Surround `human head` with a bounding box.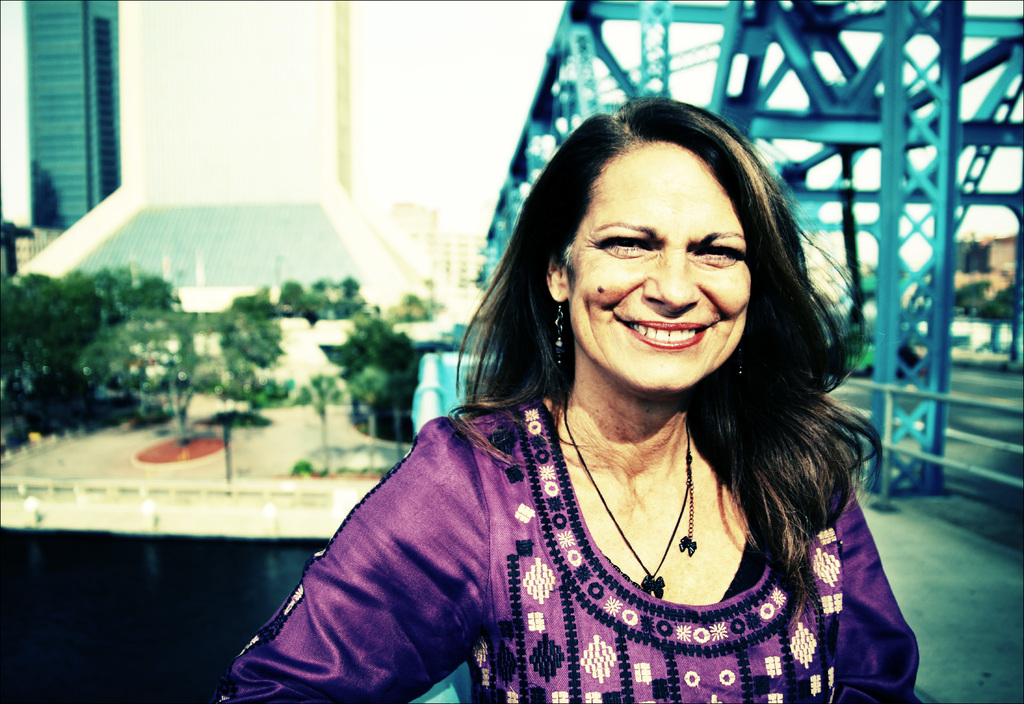
(left=526, top=95, right=813, bottom=384).
